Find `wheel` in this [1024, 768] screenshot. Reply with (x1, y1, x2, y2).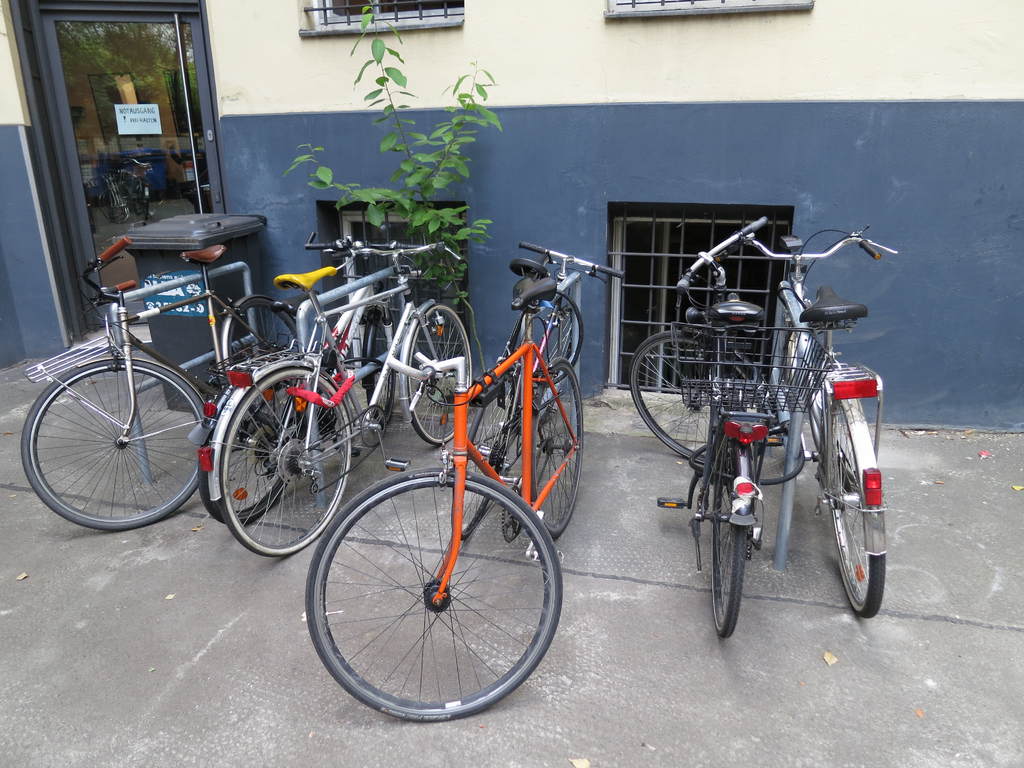
(301, 467, 553, 724).
